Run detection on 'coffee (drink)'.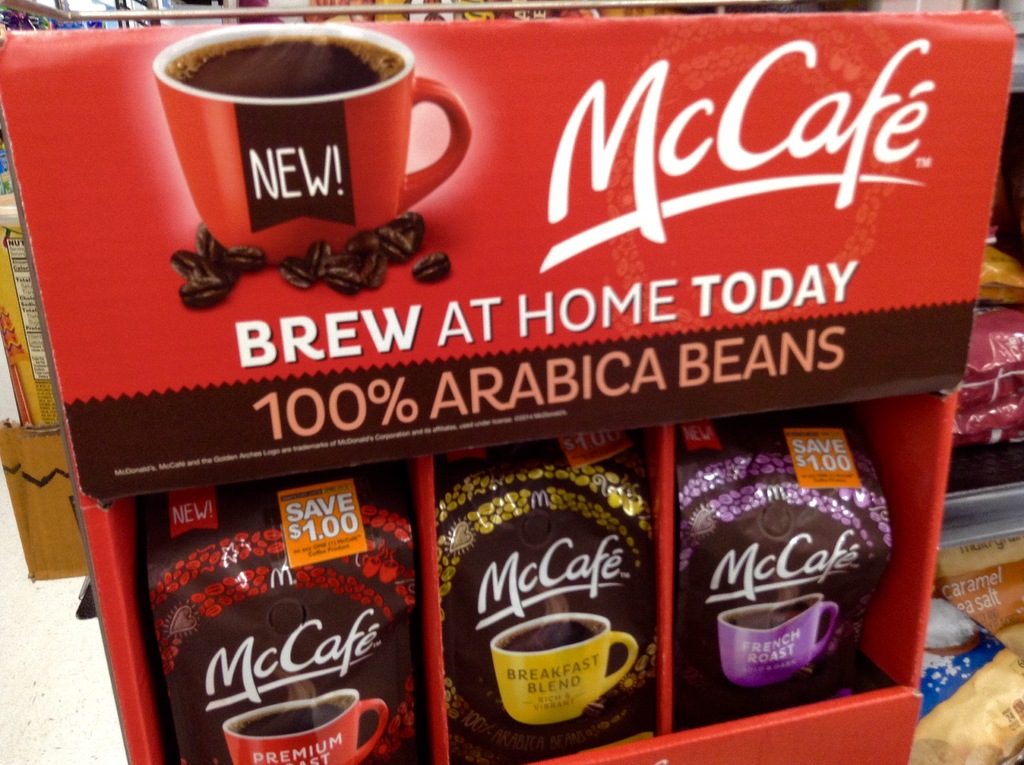
Result: select_region(724, 597, 814, 627).
